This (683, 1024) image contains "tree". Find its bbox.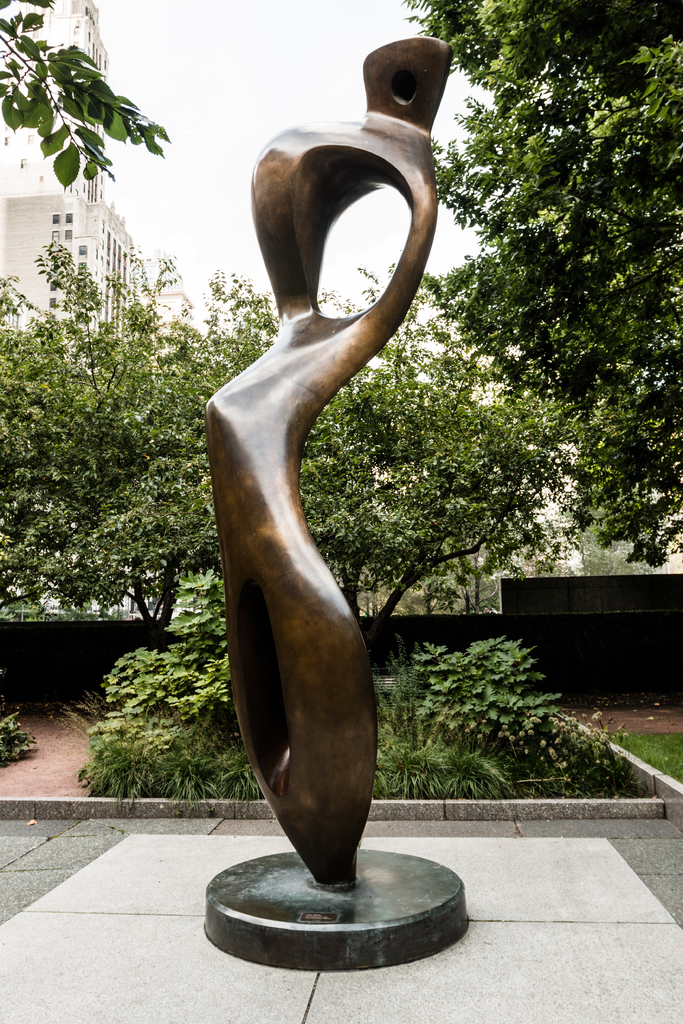
Rect(374, 552, 519, 603).
